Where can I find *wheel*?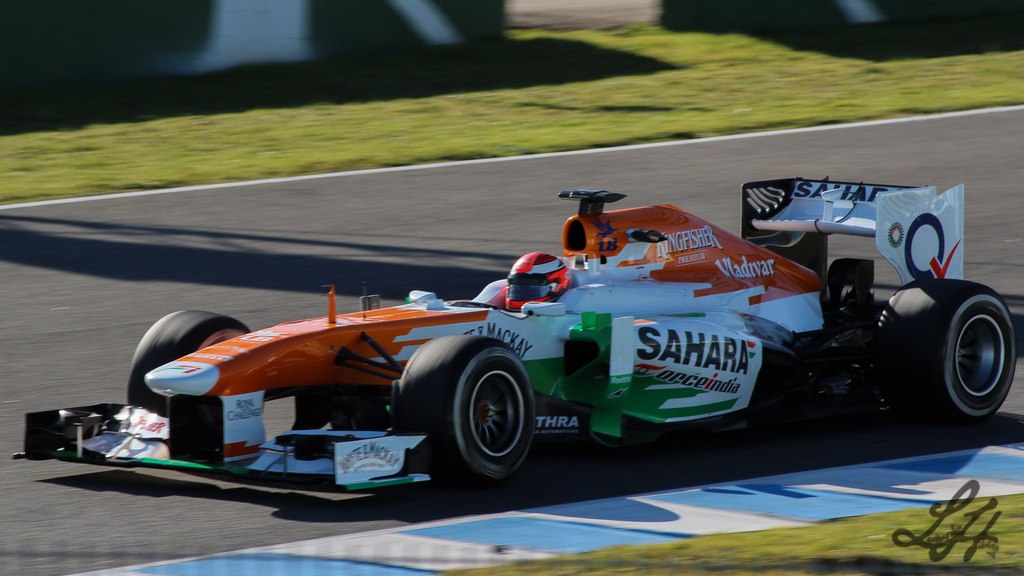
You can find it at pyautogui.locateOnScreen(129, 311, 247, 420).
